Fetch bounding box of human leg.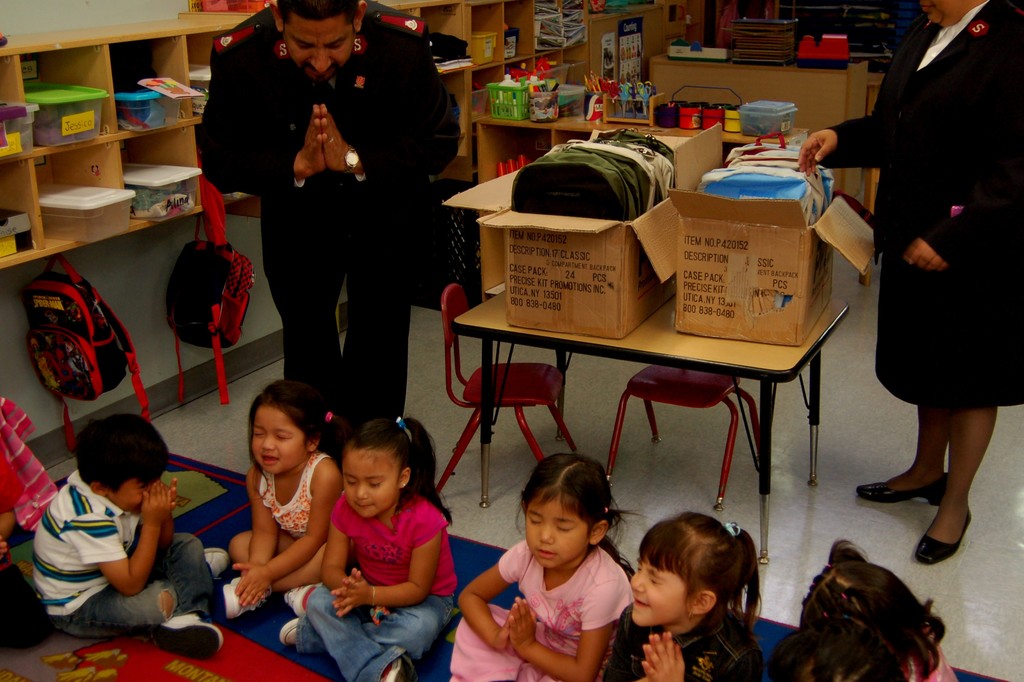
Bbox: left=219, top=544, right=354, bottom=622.
